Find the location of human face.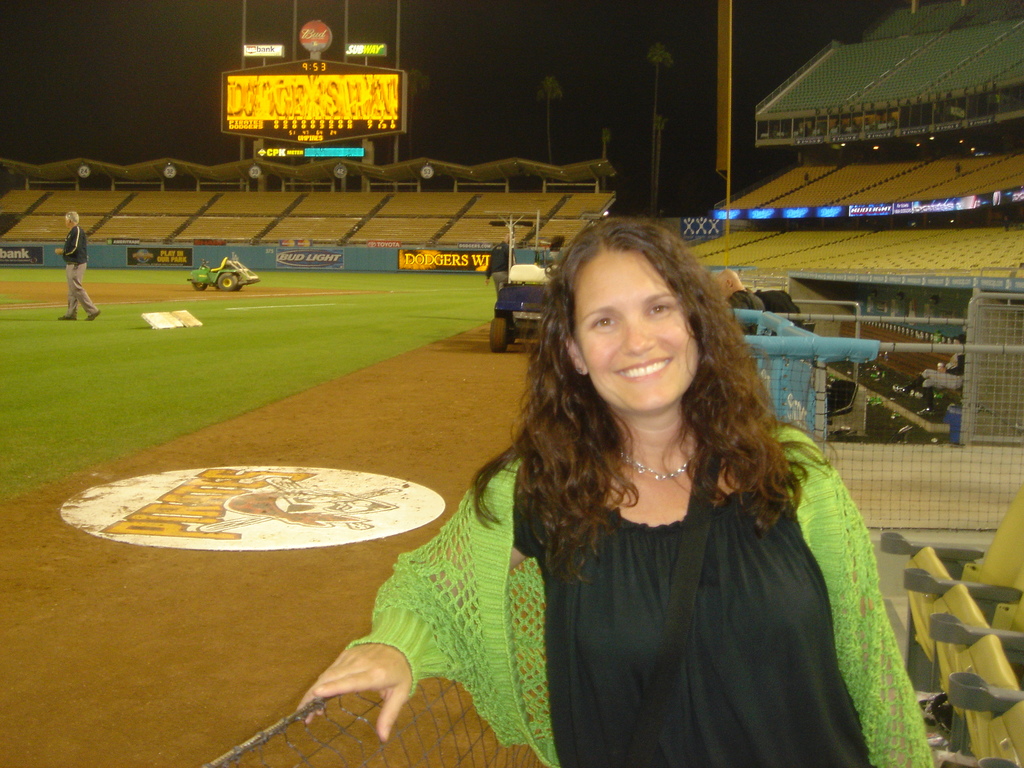
Location: select_region(573, 250, 702, 416).
